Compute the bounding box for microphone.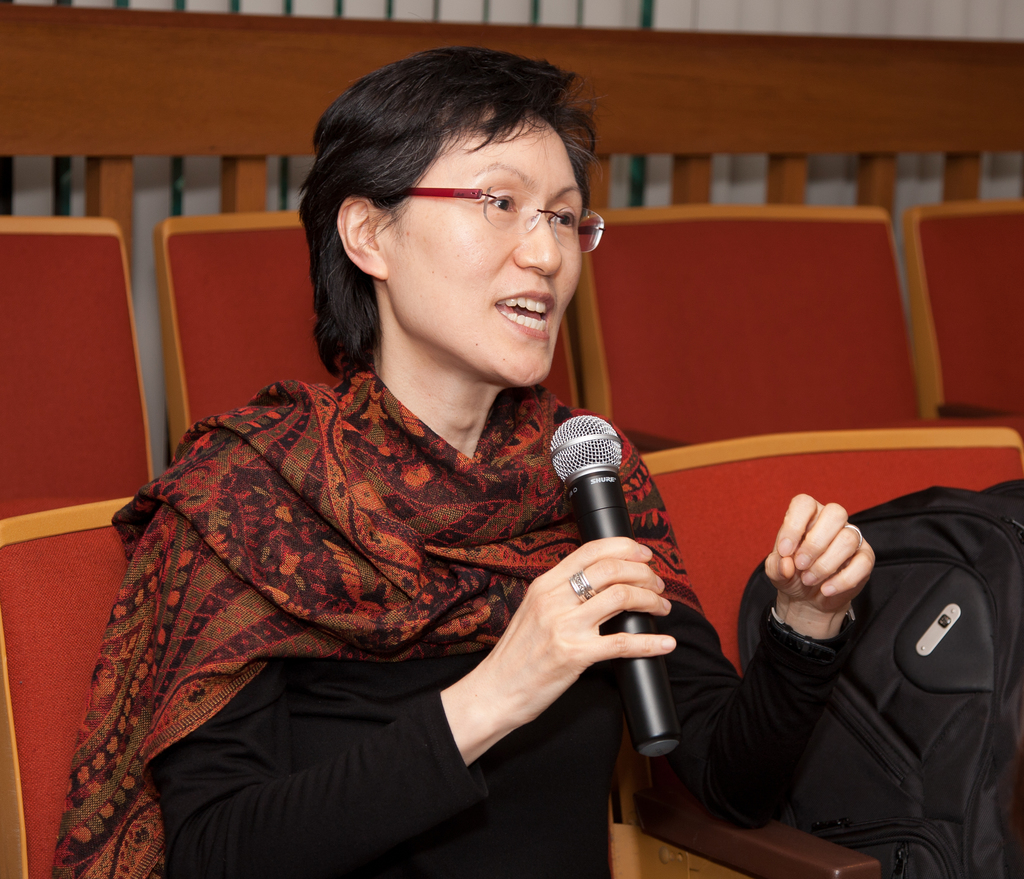
<box>550,408,684,764</box>.
